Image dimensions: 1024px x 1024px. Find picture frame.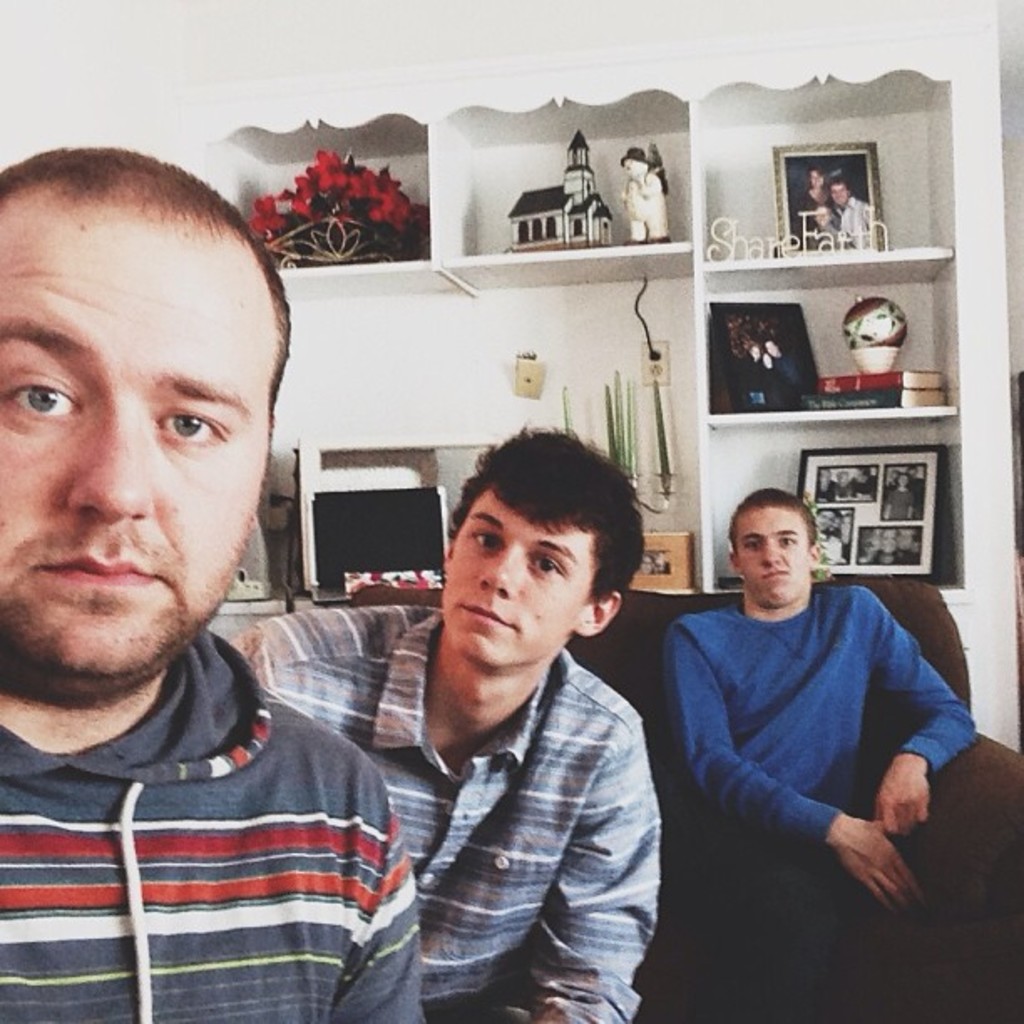
{"x1": 708, "y1": 301, "x2": 817, "y2": 410}.
